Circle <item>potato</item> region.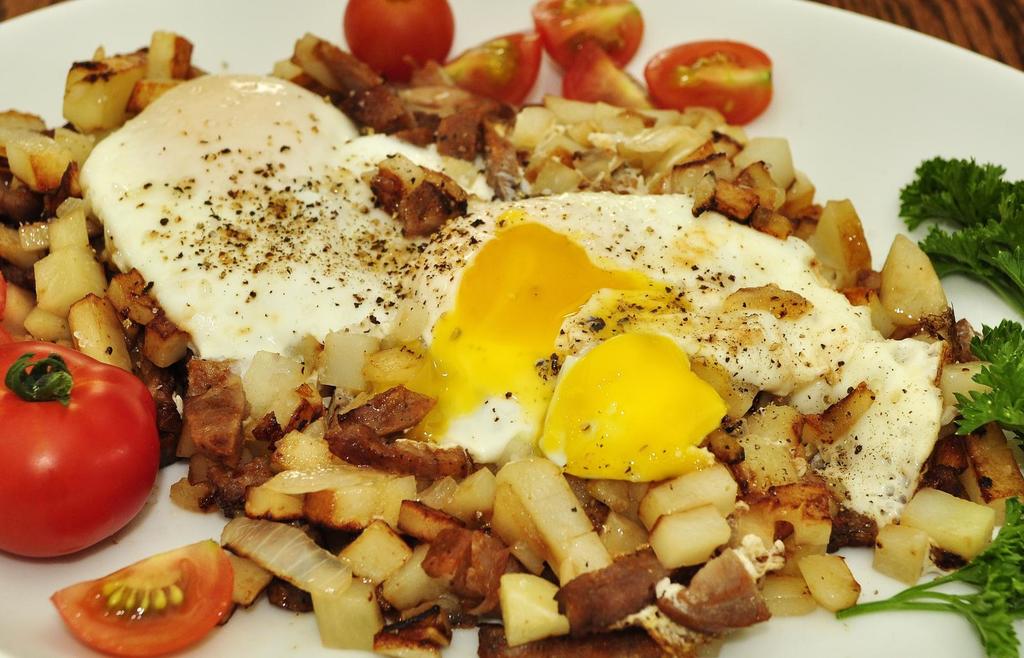
Region: <bbox>0, 77, 1023, 638</bbox>.
